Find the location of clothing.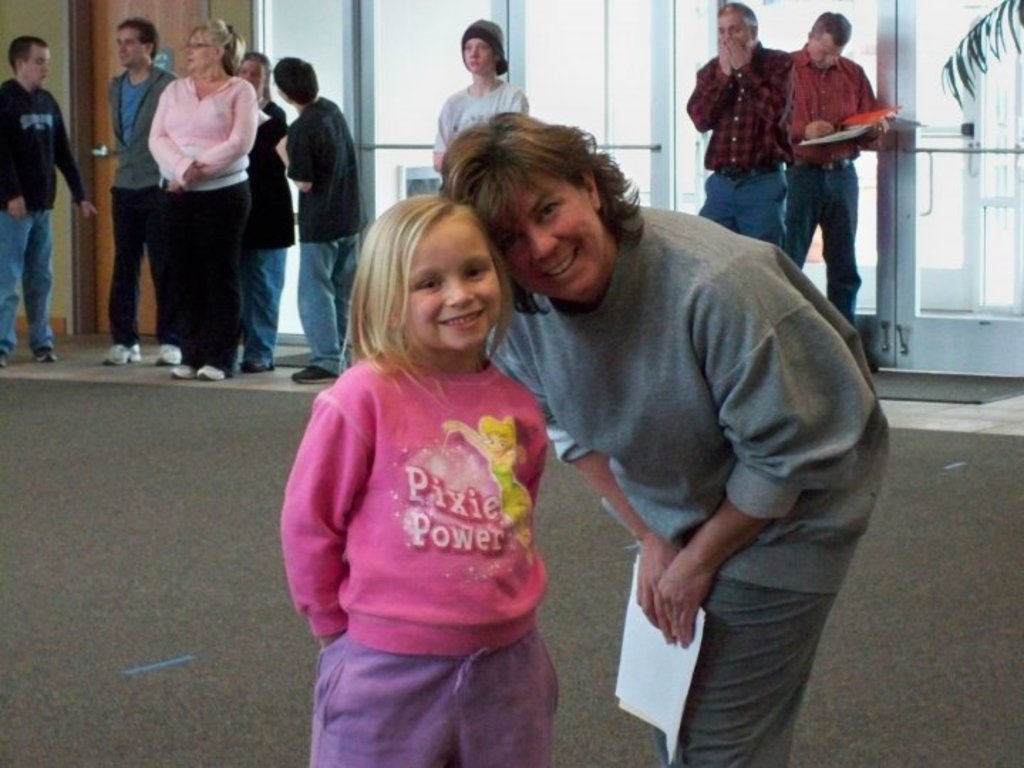
Location: bbox=[678, 579, 832, 767].
